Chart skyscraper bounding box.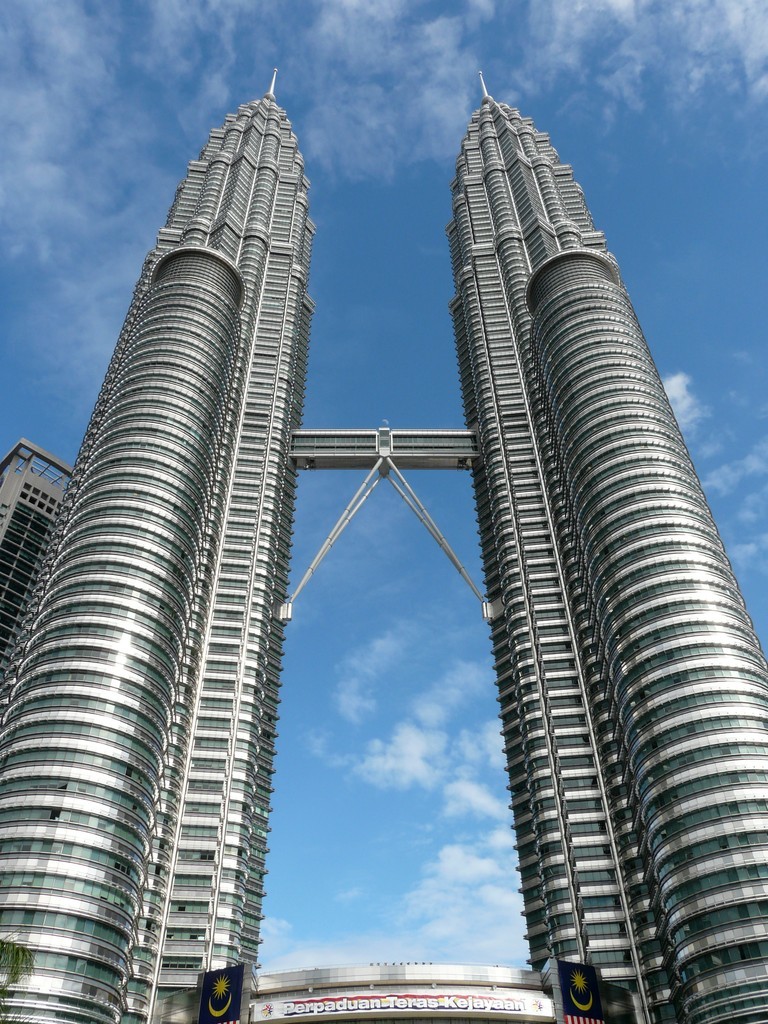
Charted: (0, 437, 74, 652).
